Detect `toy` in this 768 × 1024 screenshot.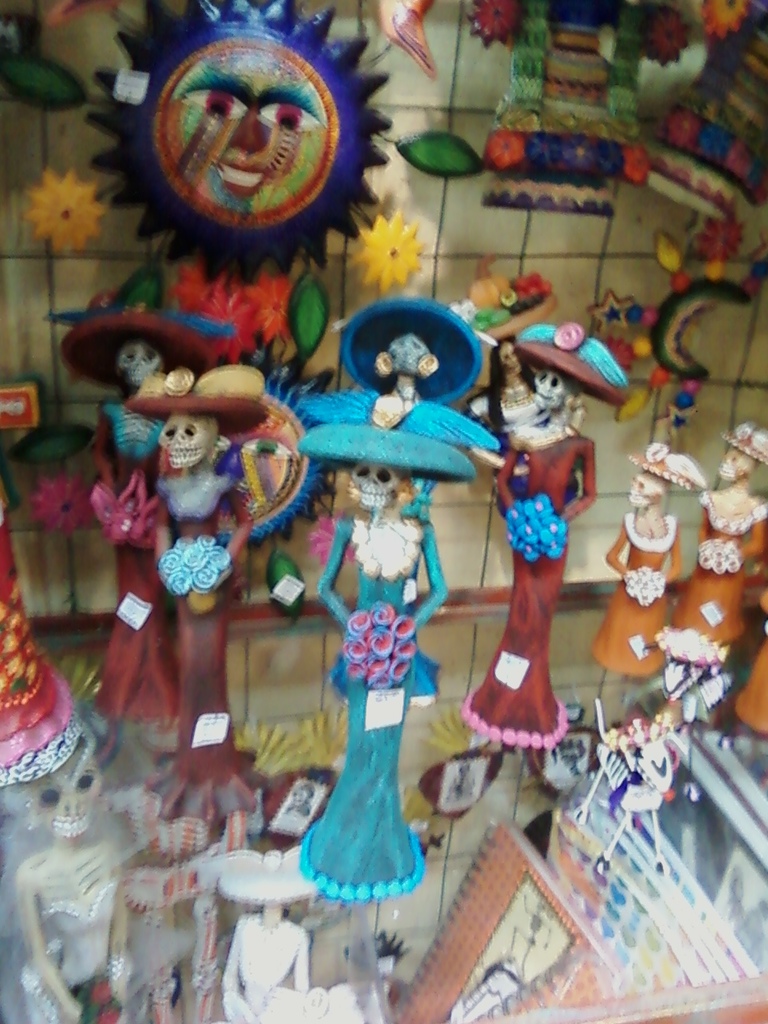
Detection: 111:348:319:810.
